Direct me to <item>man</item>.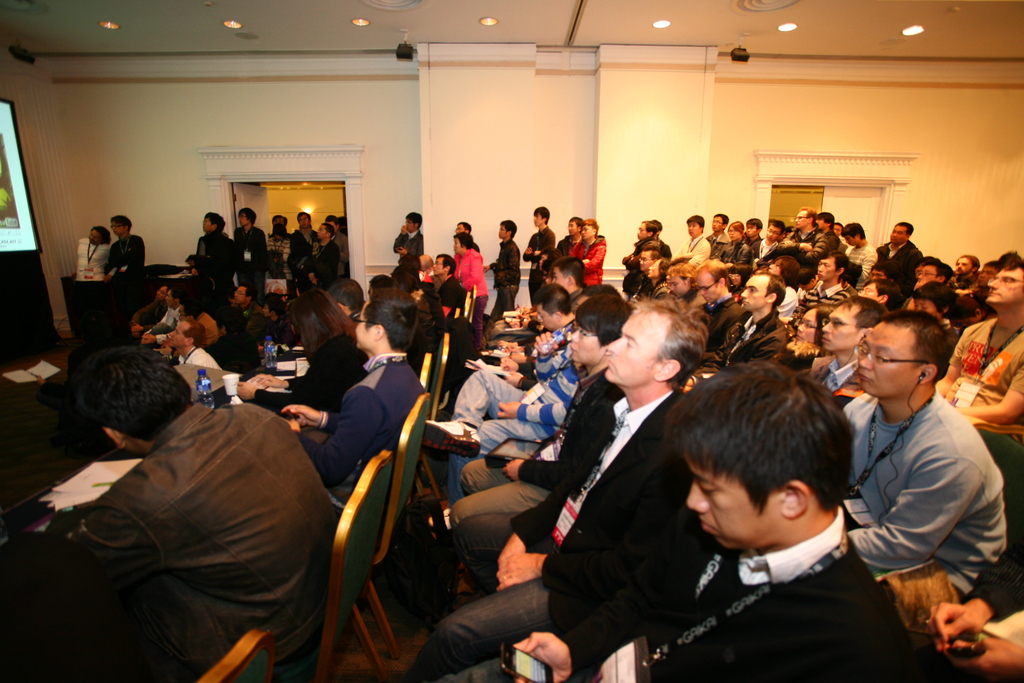
Direction: <bbox>879, 220, 927, 290</bbox>.
